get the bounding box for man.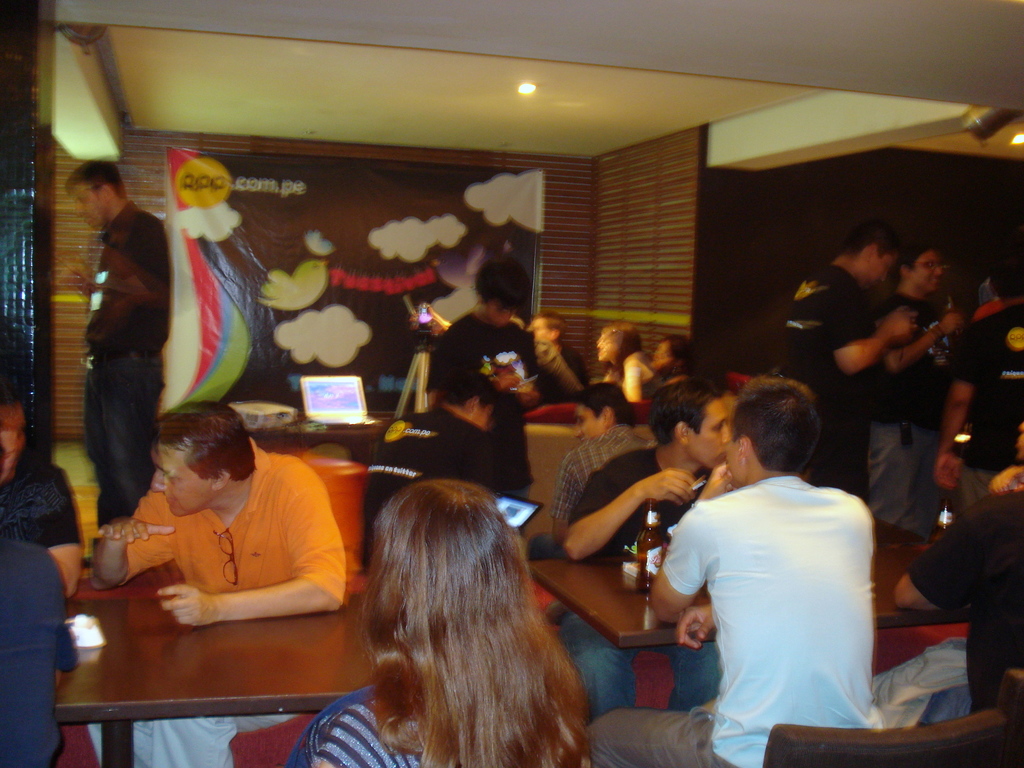
<region>861, 232, 965, 547</region>.
